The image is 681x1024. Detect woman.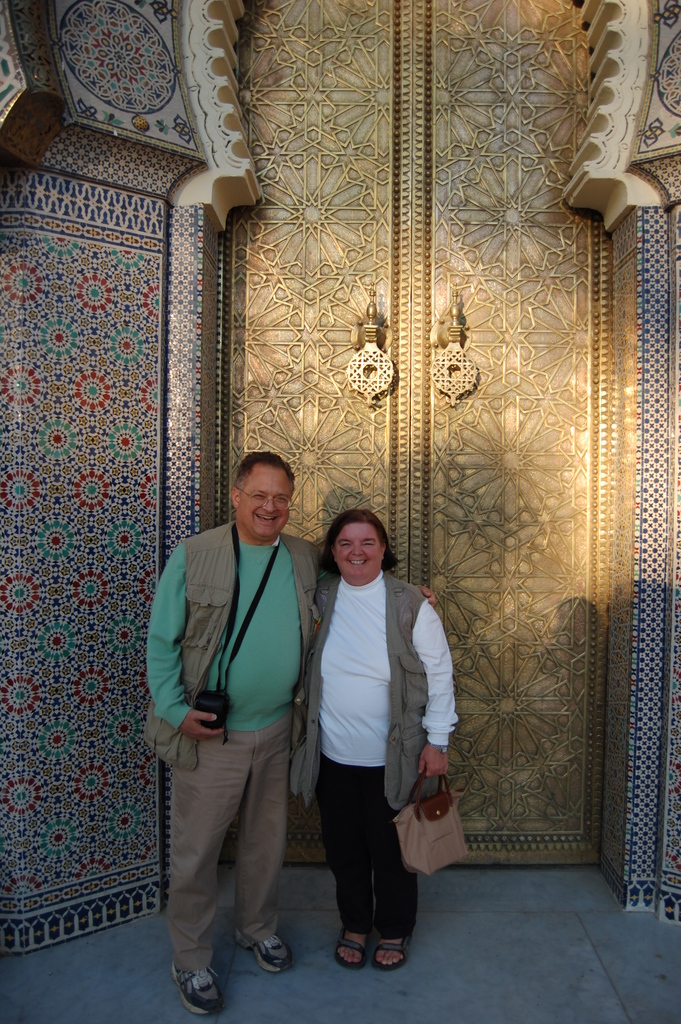
Detection: <region>291, 505, 450, 972</region>.
